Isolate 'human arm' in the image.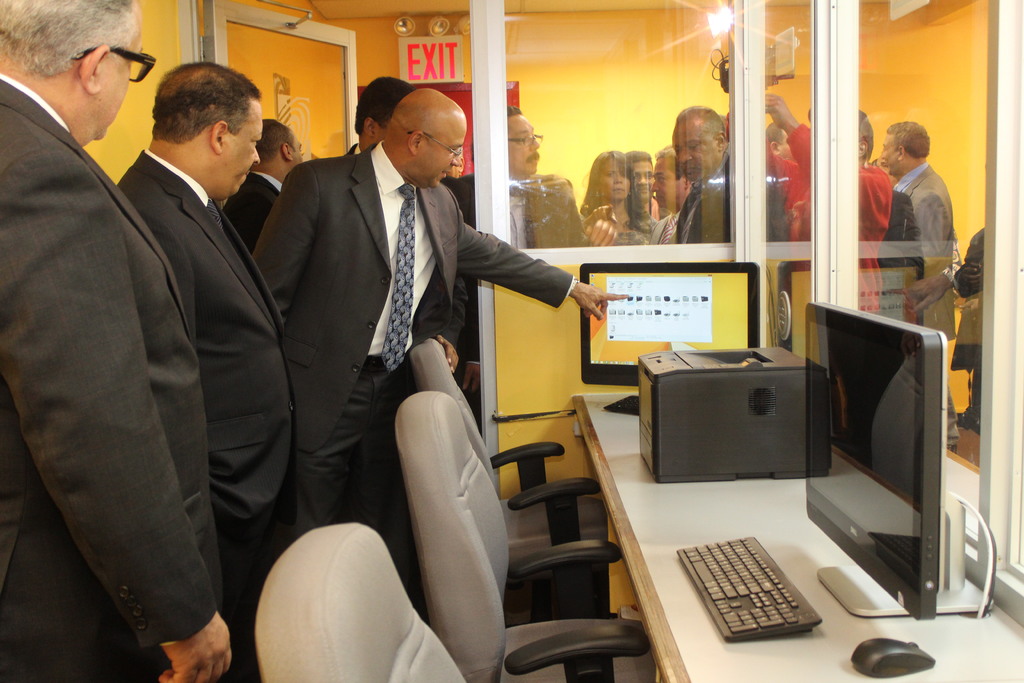
Isolated region: [908,188,956,313].
